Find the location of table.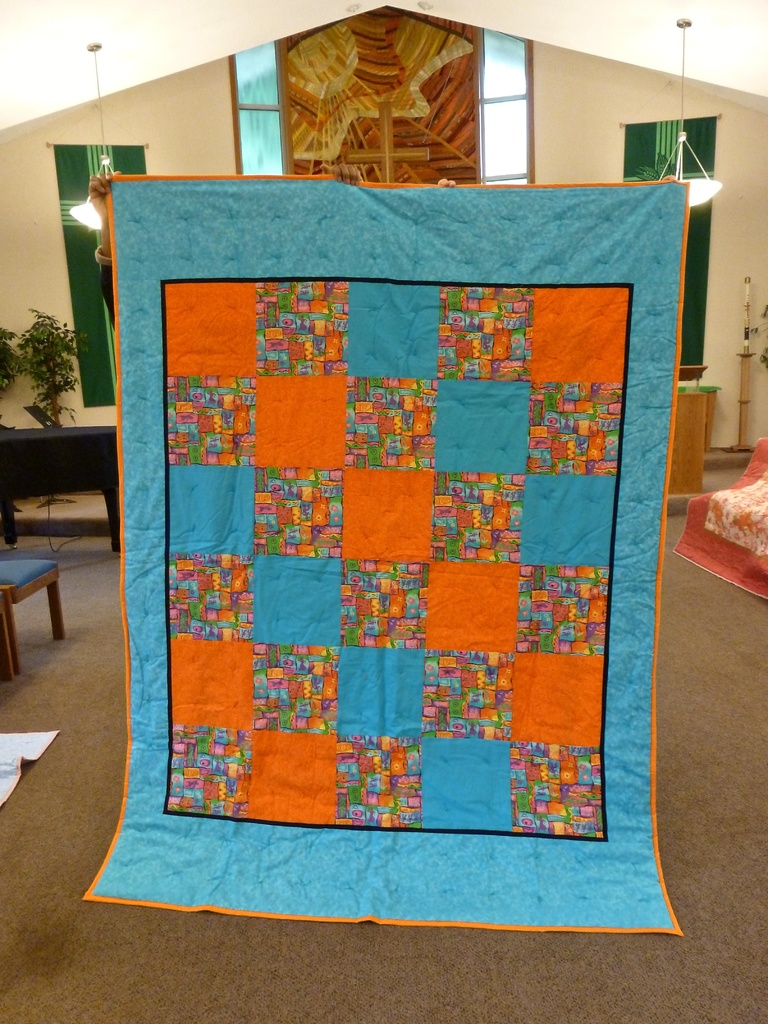
Location: locate(1, 412, 108, 540).
